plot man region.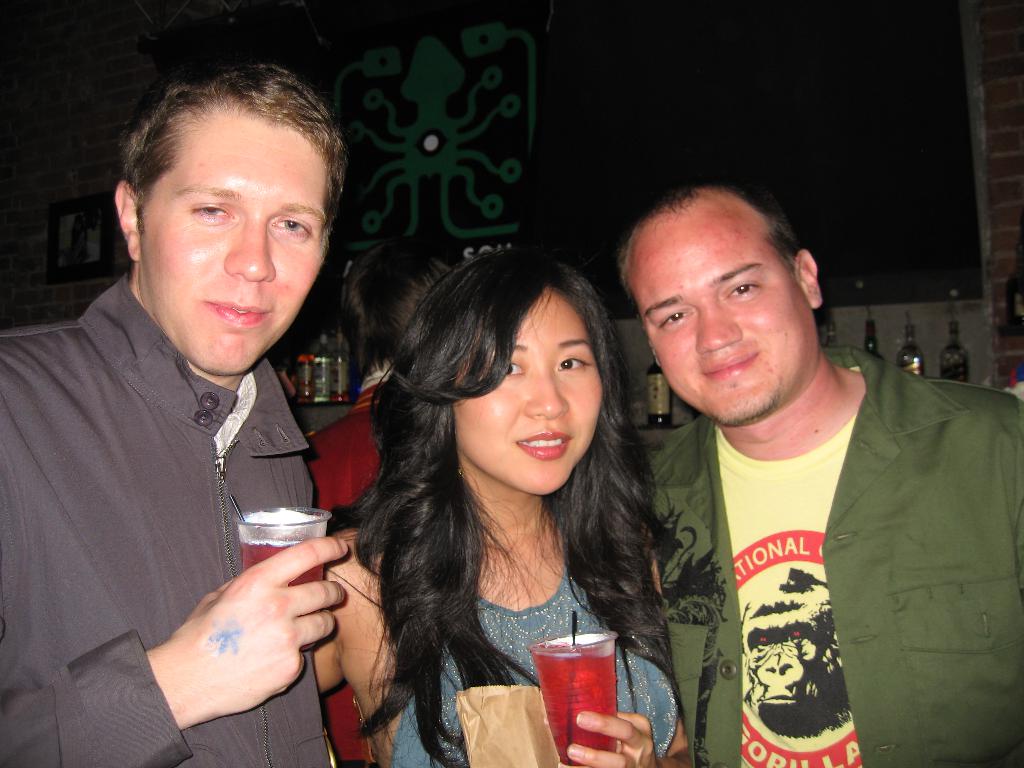
Plotted at <region>590, 176, 1023, 767</region>.
